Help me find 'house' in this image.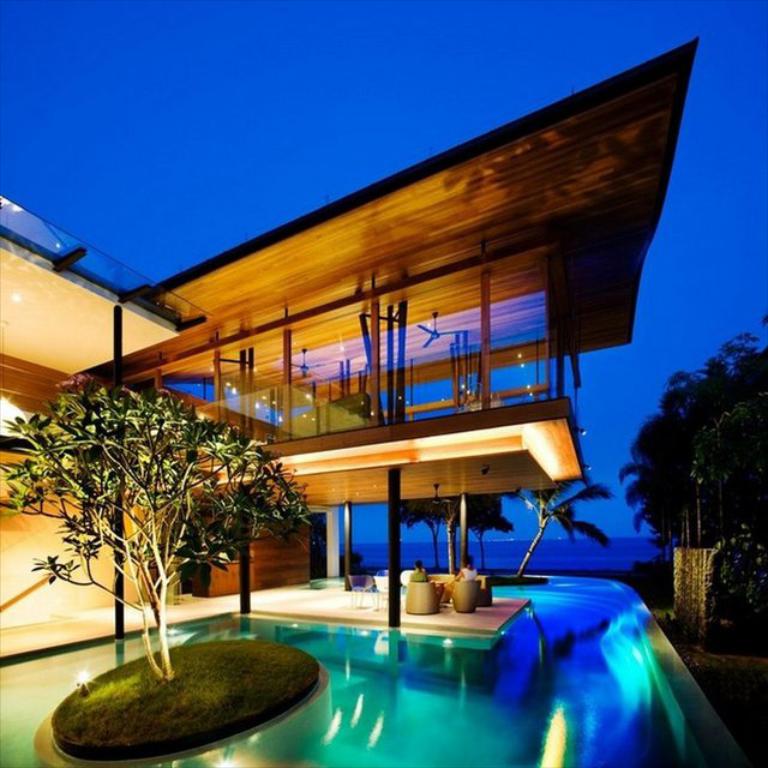
Found it: crop(0, 40, 698, 625).
